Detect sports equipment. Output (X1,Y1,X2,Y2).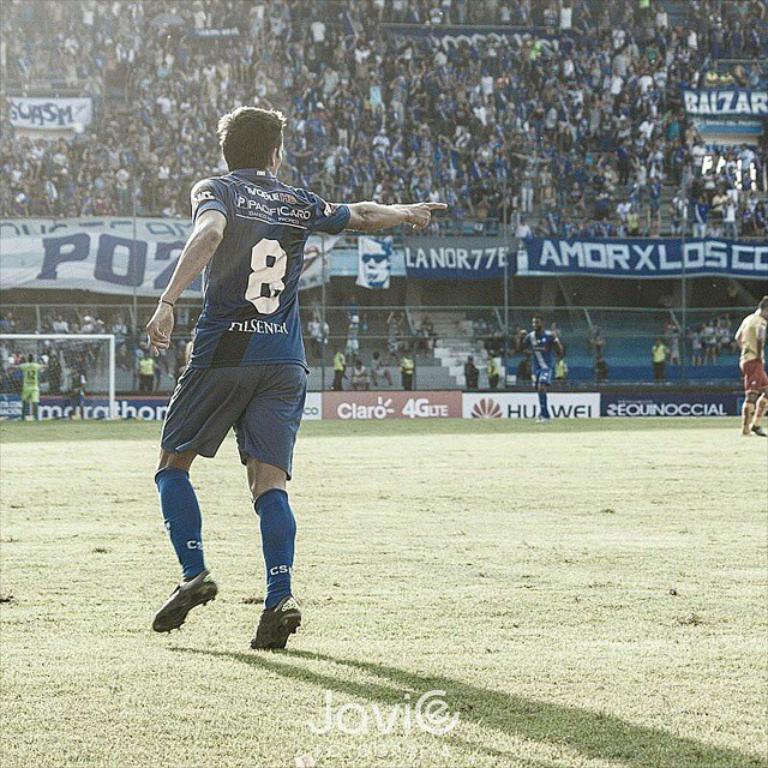
(749,397,764,438).
